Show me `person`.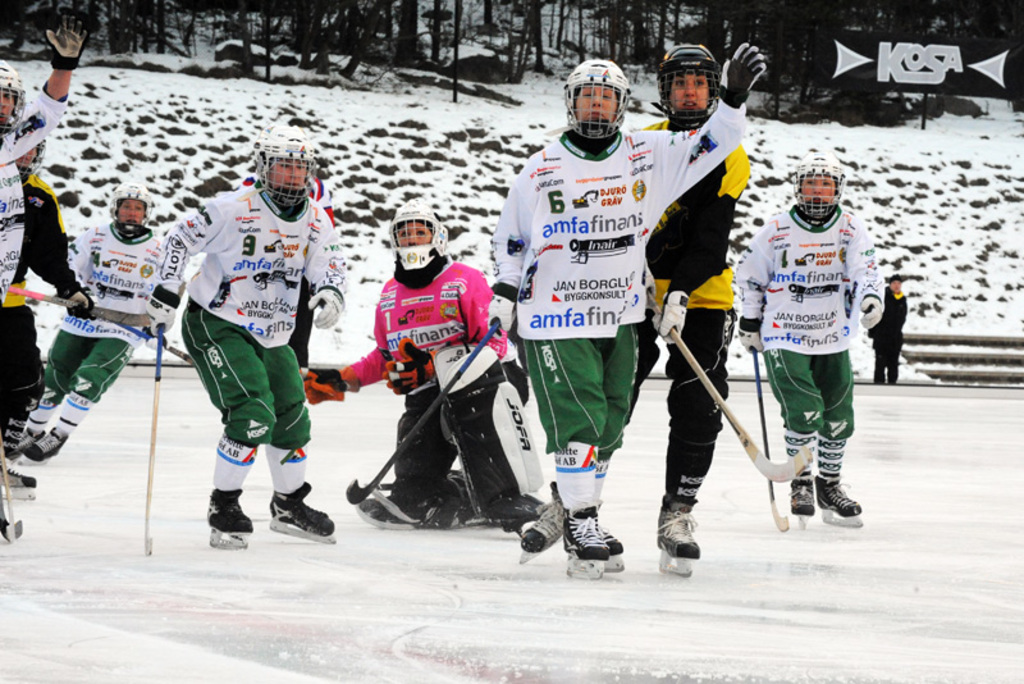
`person` is here: 13:181:186:456.
